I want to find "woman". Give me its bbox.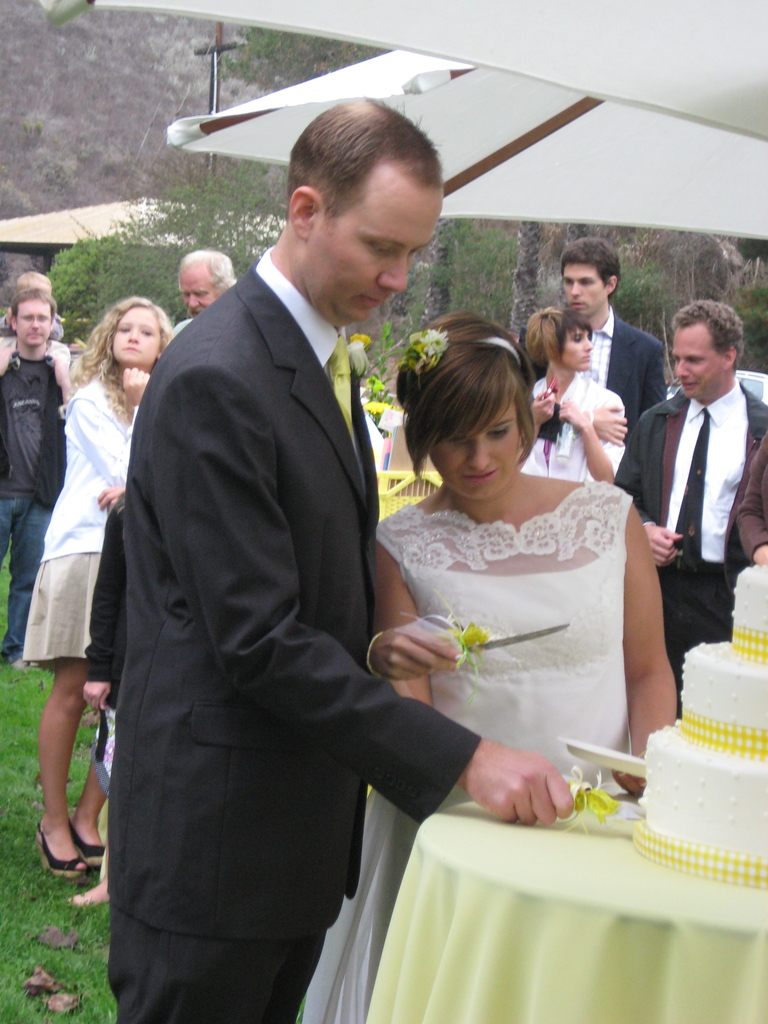
(324, 228, 647, 966).
